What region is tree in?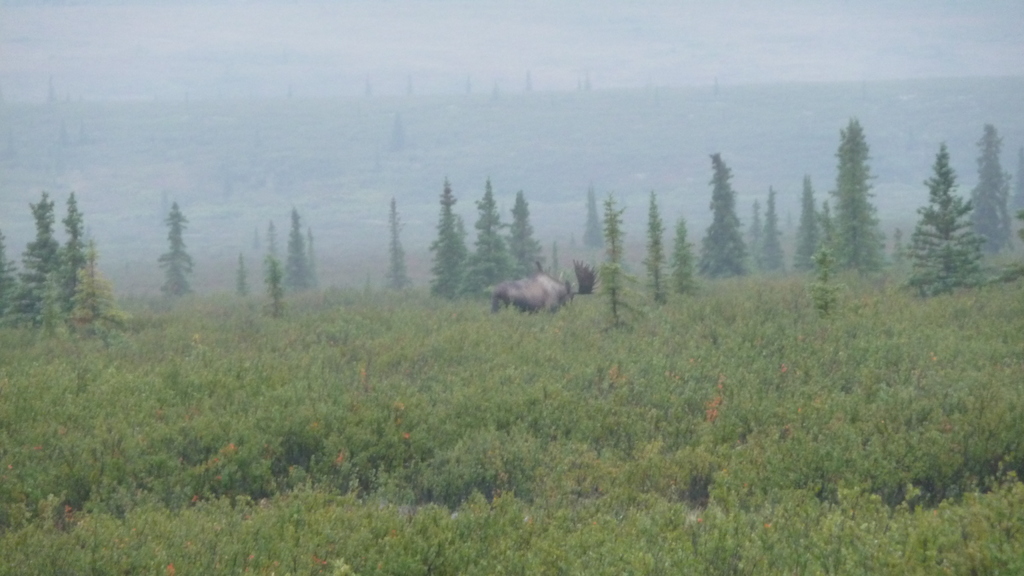
box=[265, 210, 291, 330].
